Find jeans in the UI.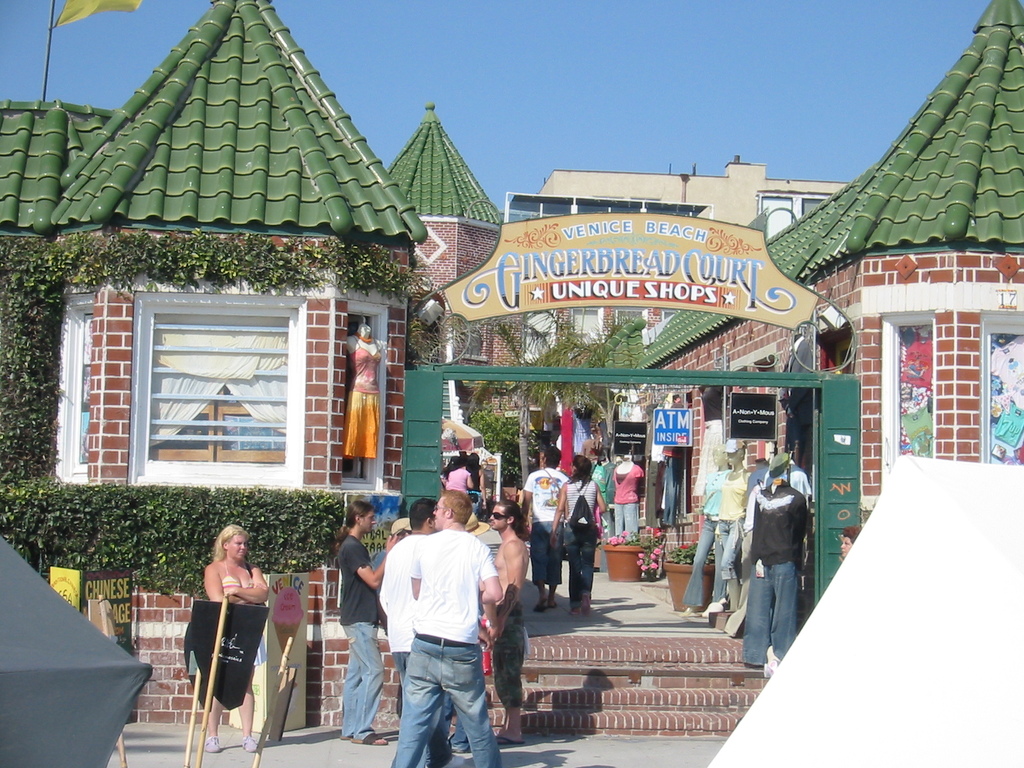
UI element at 616 508 638 545.
